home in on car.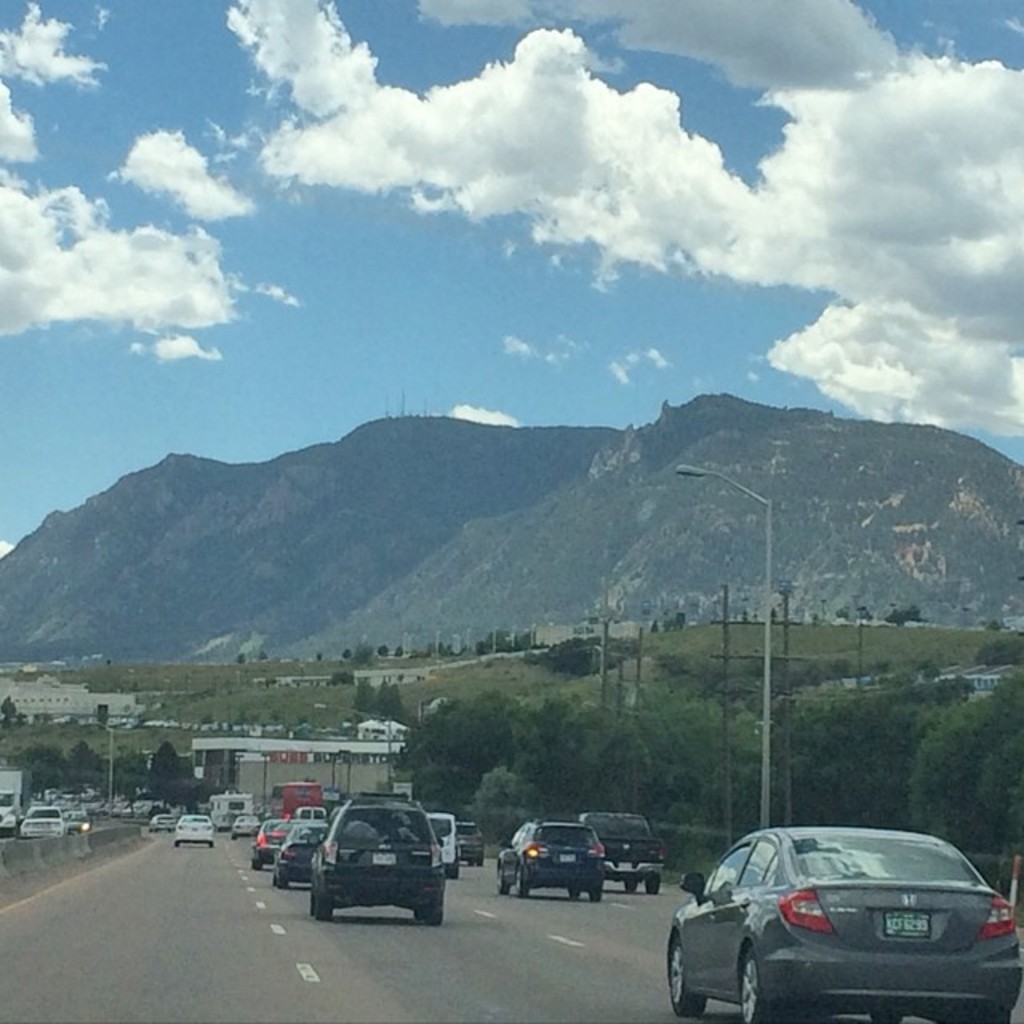
Homed in at [166,813,211,858].
